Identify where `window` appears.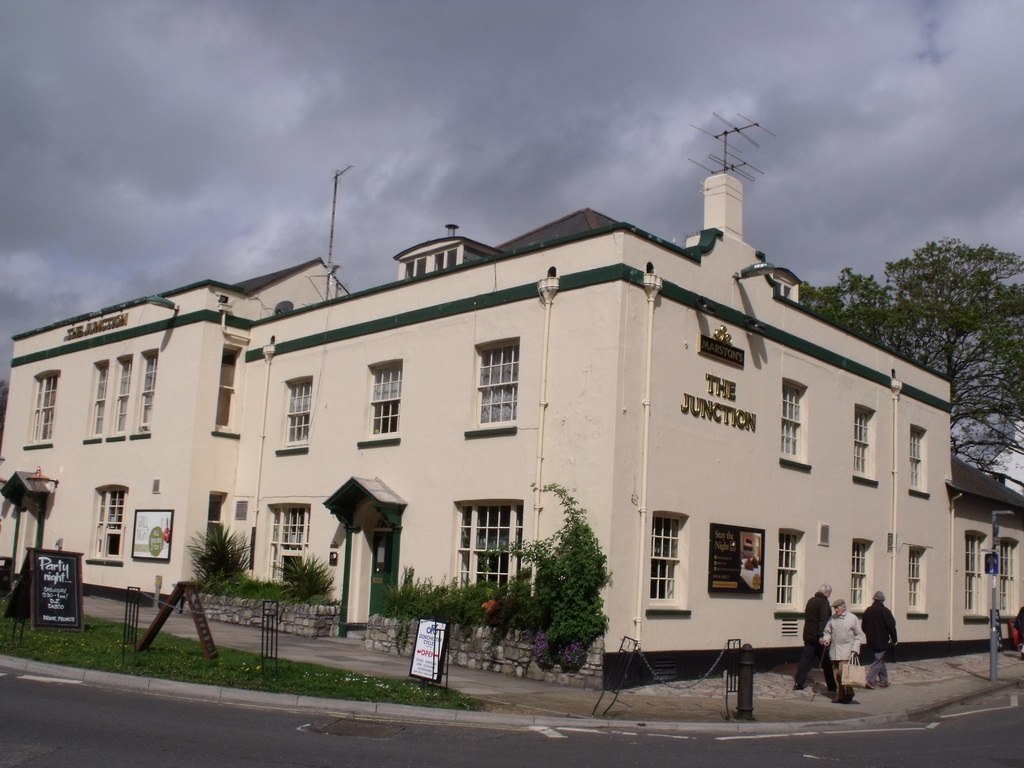
Appears at Rect(269, 511, 311, 577).
